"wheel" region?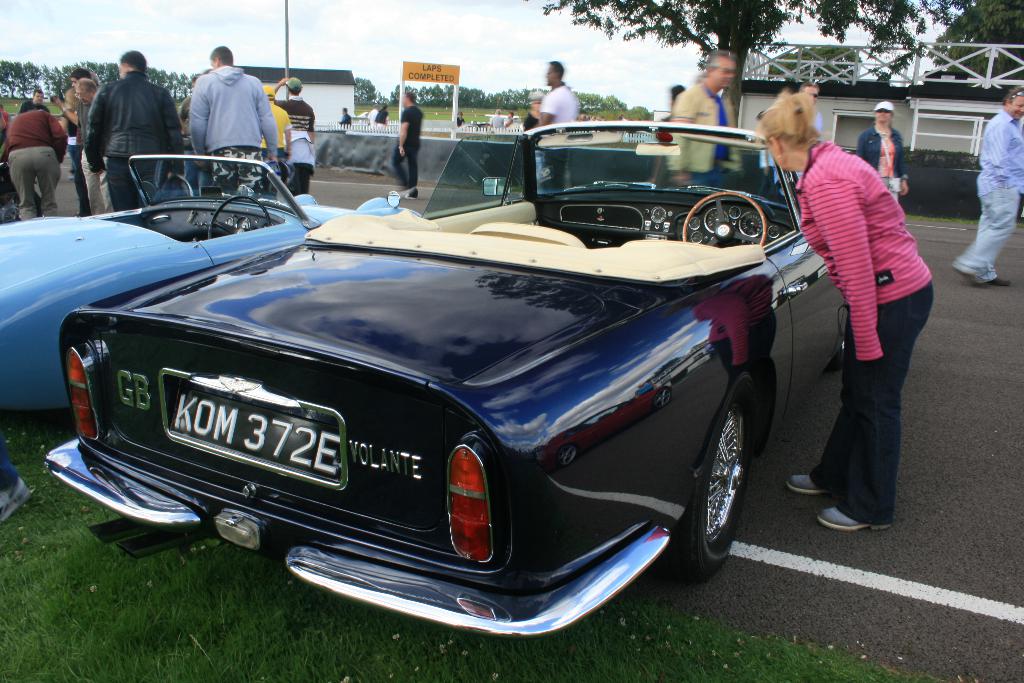
BBox(207, 197, 268, 238)
